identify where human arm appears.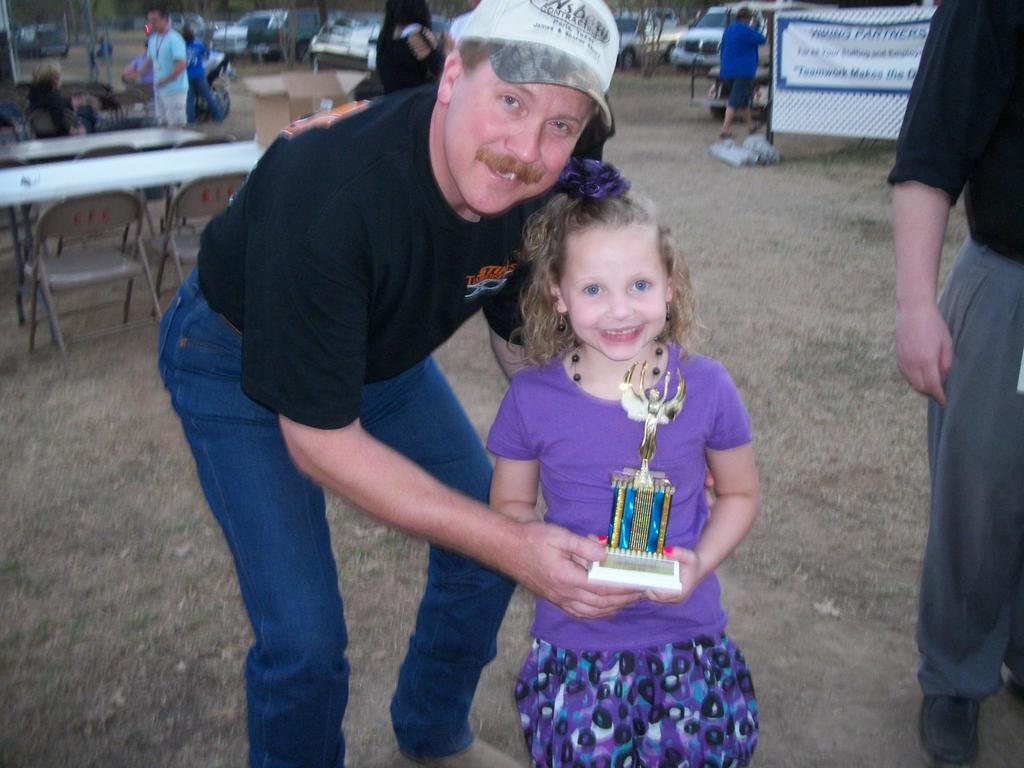
Appears at <box>138,43,153,85</box>.
